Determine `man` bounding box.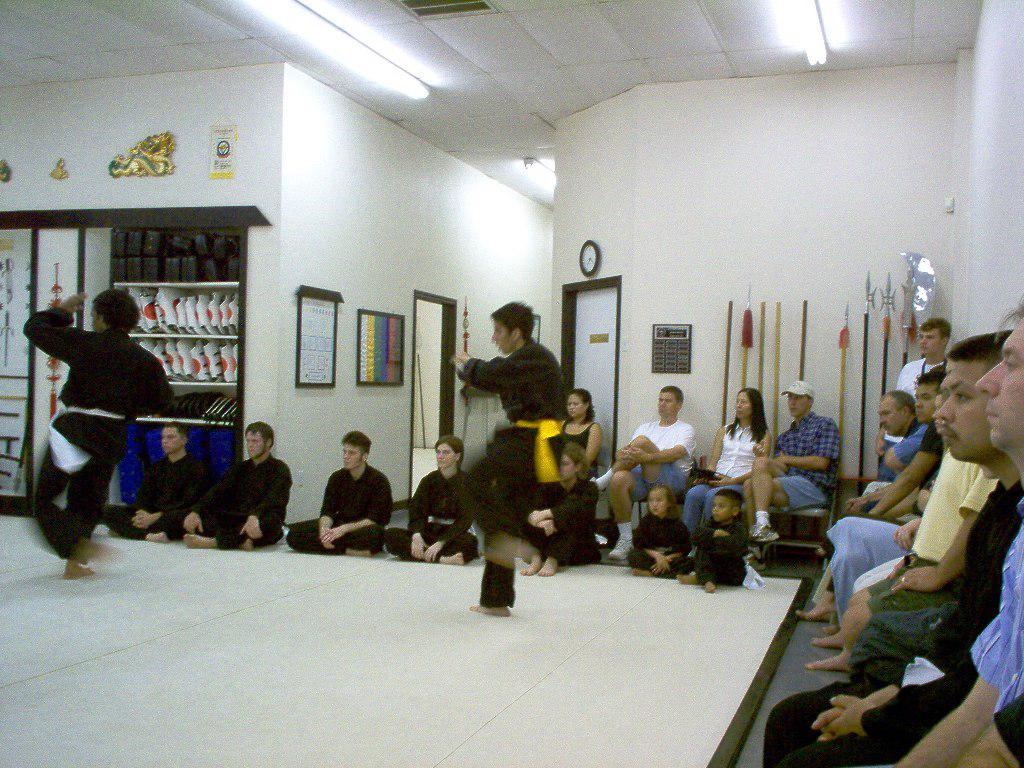
Determined: pyautogui.locateOnScreen(855, 307, 1023, 767).
